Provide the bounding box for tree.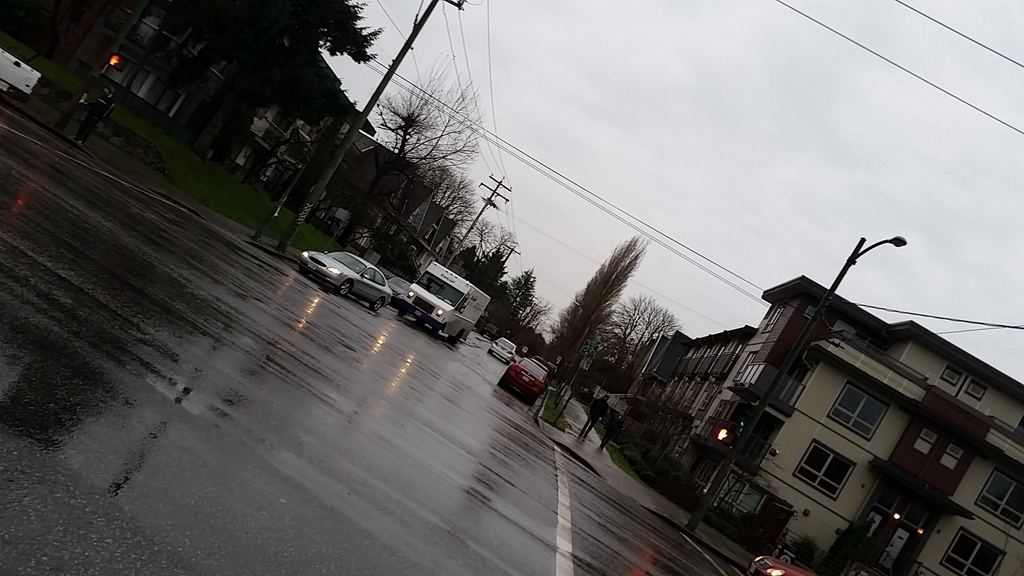
box=[341, 55, 484, 248].
